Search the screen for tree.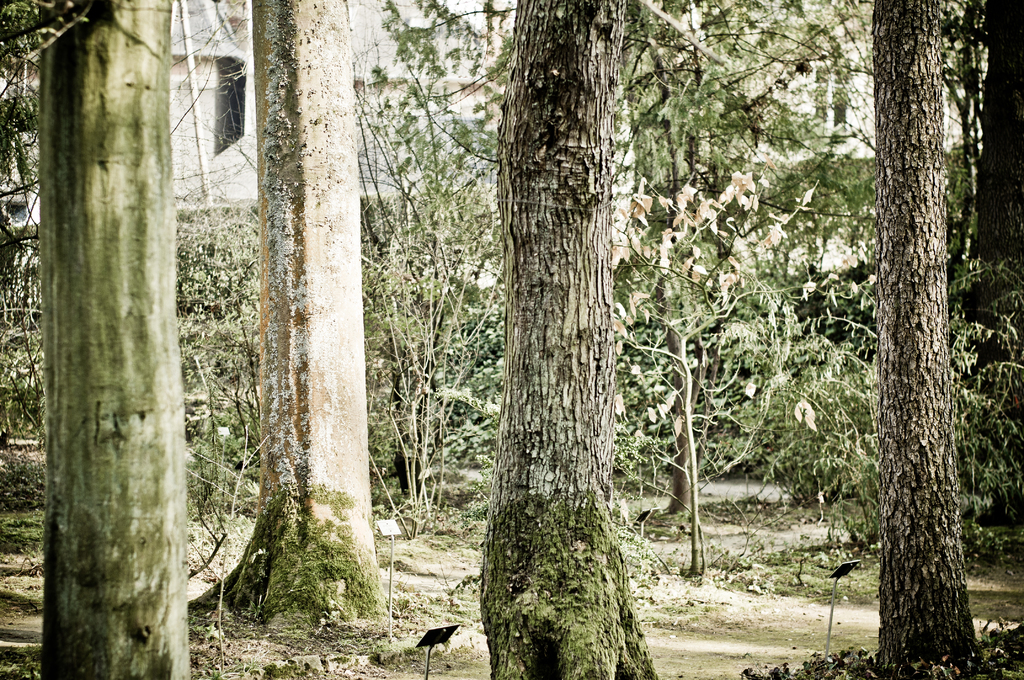
Found at [191, 0, 408, 627].
